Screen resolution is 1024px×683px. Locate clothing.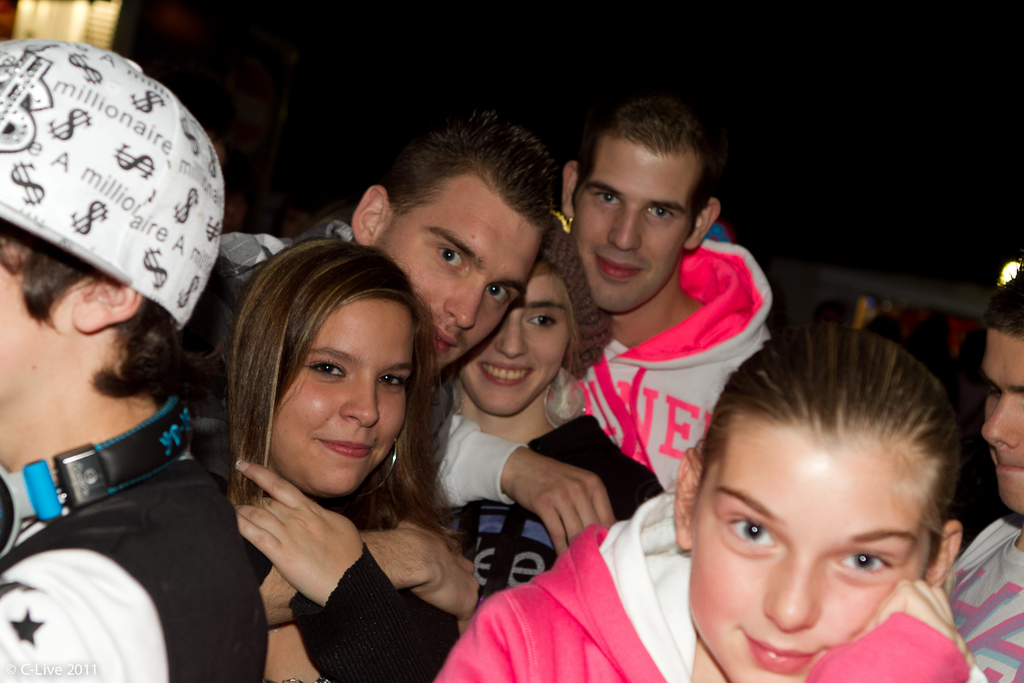
select_region(297, 409, 675, 682).
